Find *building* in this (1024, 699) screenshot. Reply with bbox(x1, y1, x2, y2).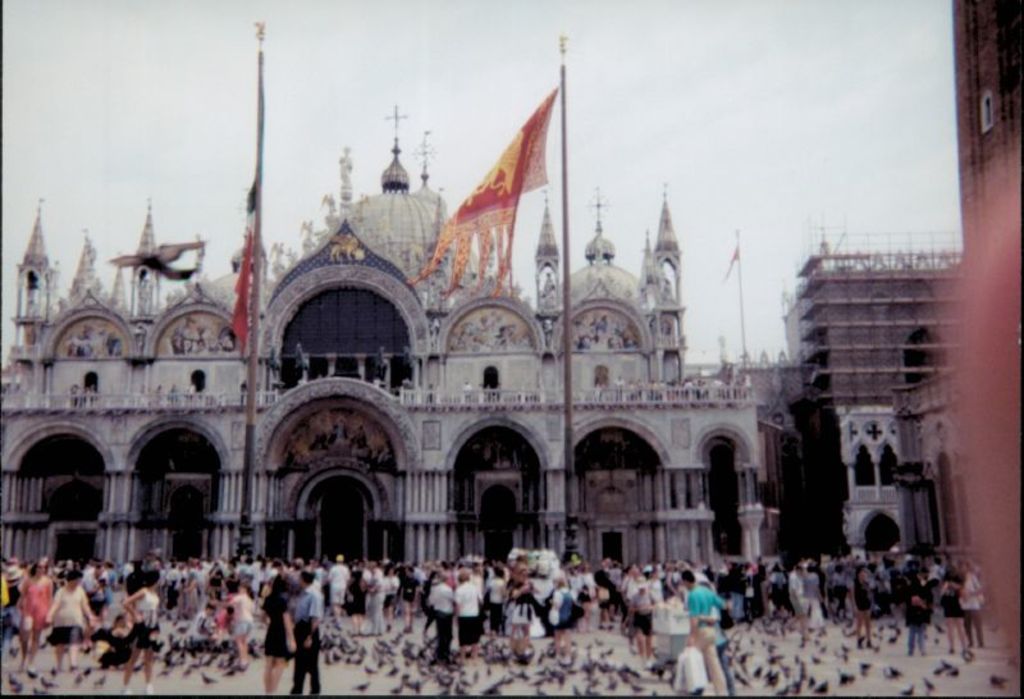
bbox(891, 367, 978, 566).
